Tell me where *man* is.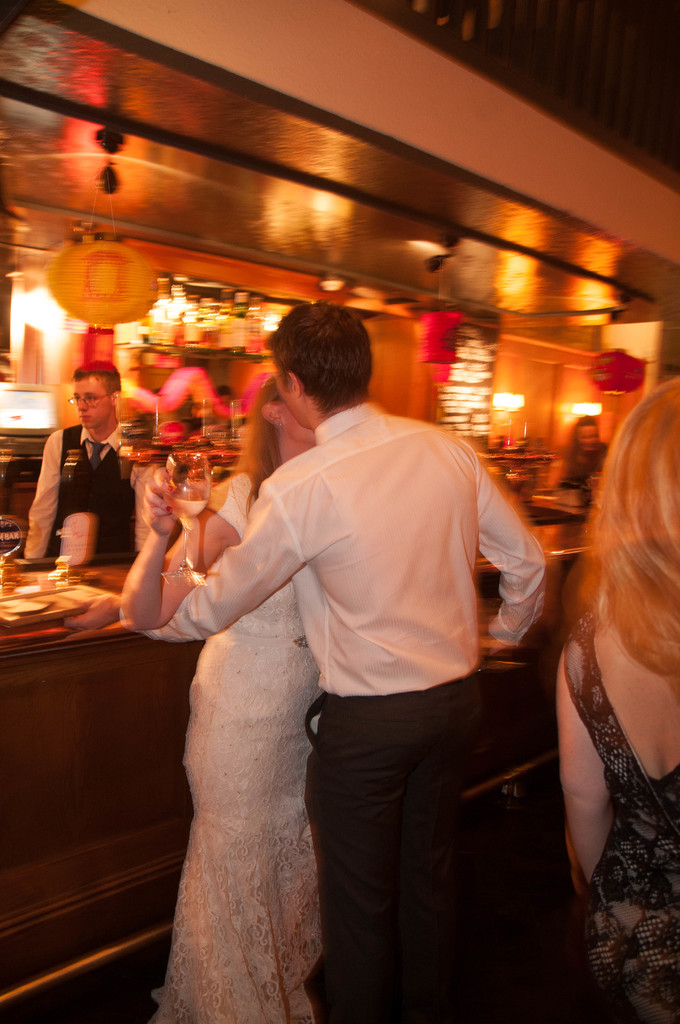
*man* is at <region>159, 263, 578, 1023</region>.
